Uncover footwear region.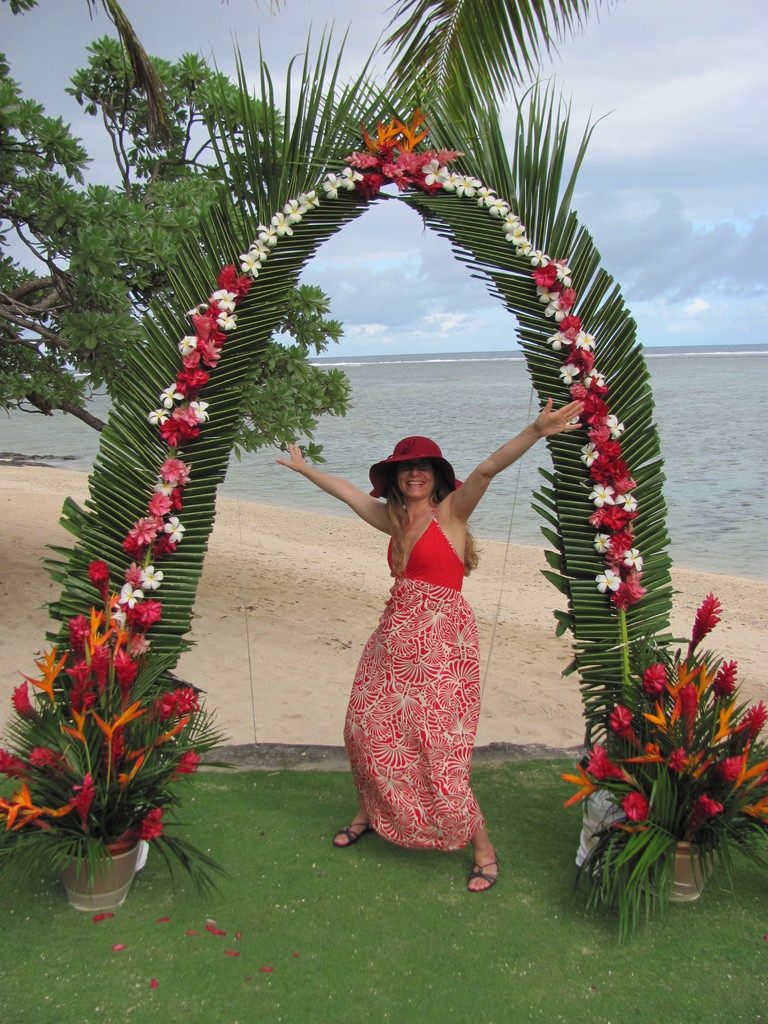
Uncovered: 329,822,365,848.
